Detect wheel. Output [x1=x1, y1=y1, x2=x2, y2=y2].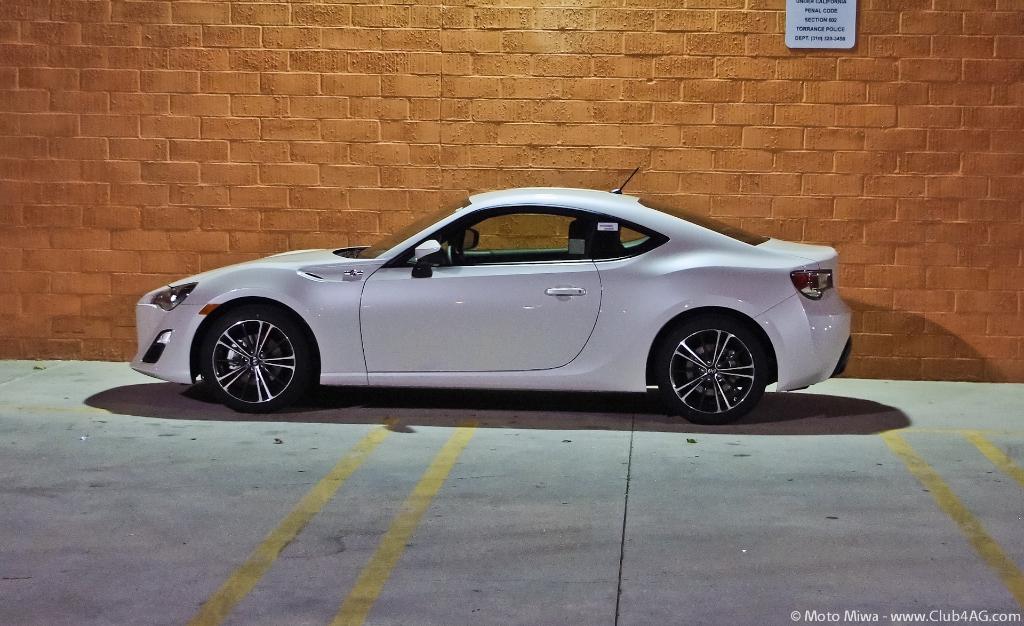
[x1=195, y1=302, x2=308, y2=402].
